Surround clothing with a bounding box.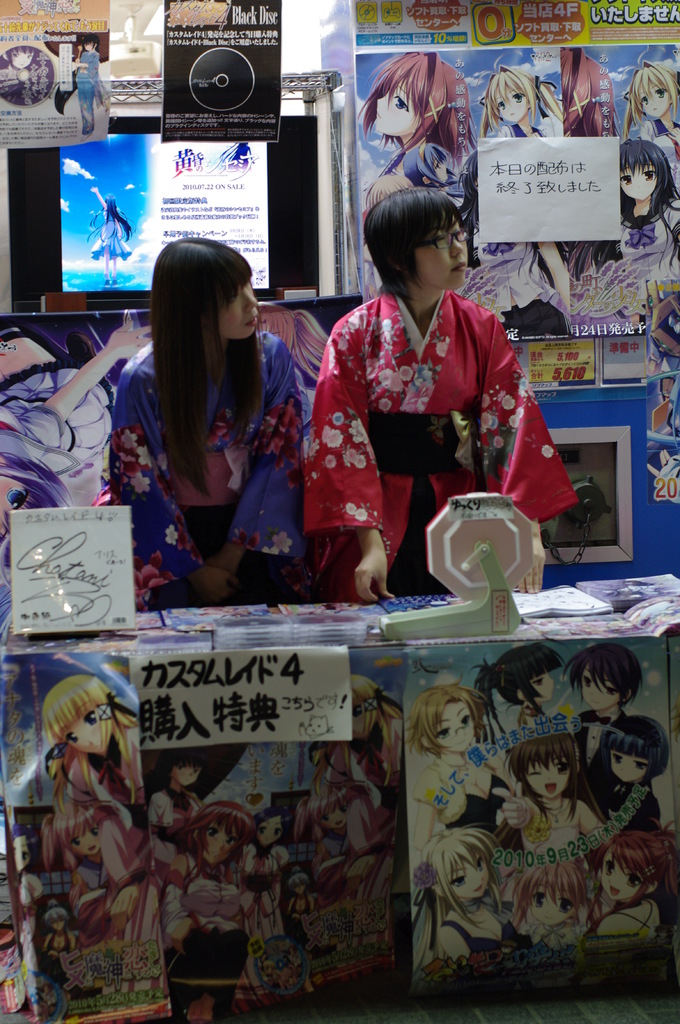
left=448, top=758, right=520, bottom=837.
